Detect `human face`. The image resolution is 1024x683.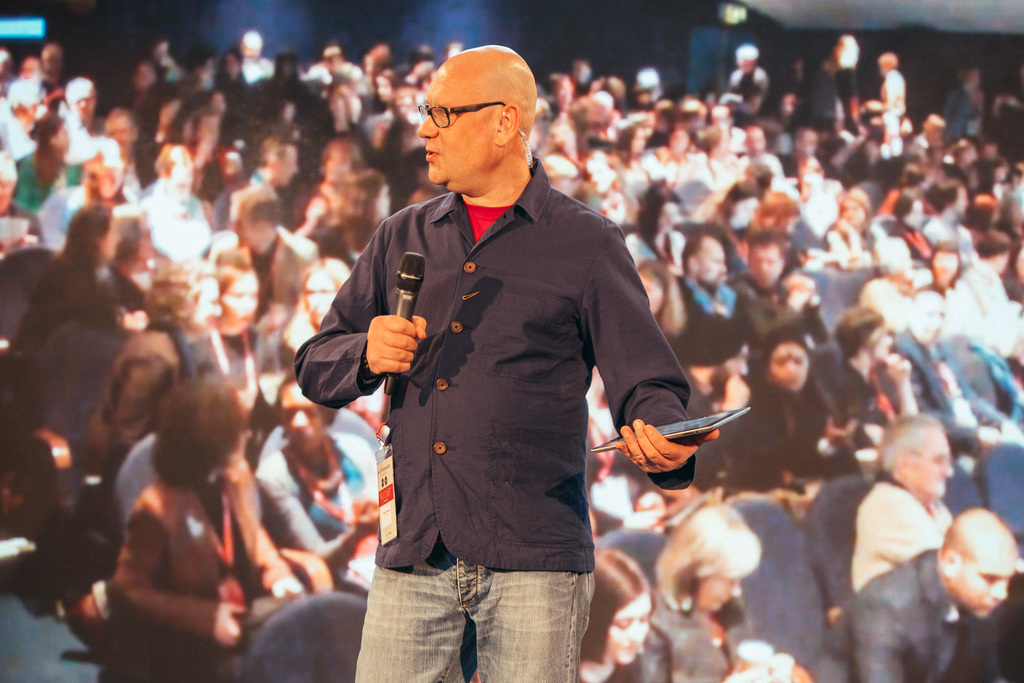
x1=698 y1=575 x2=739 y2=608.
